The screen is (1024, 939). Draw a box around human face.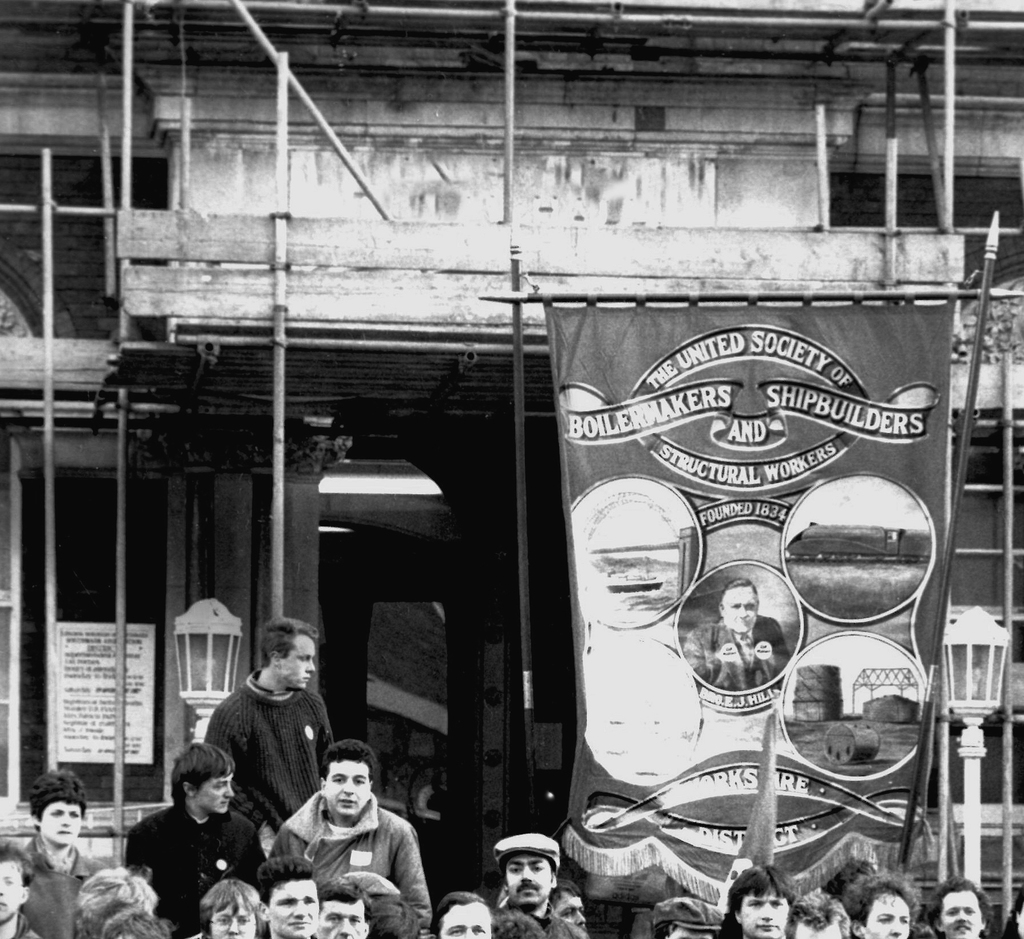
<region>322, 898, 365, 938</region>.
